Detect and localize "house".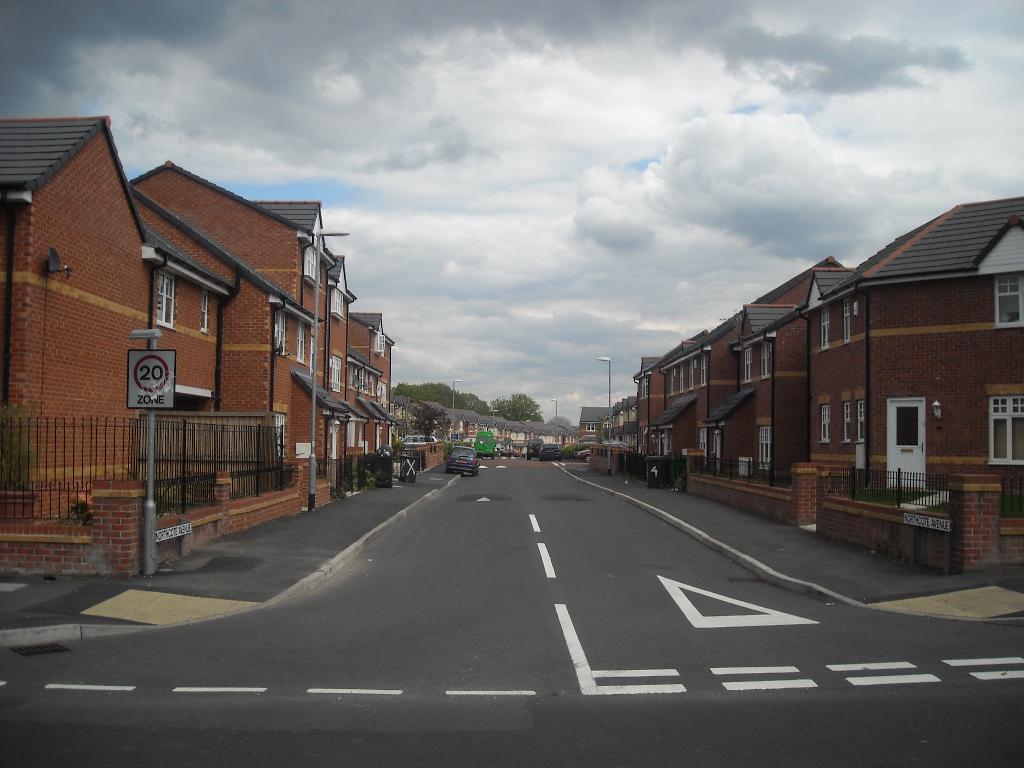
Localized at {"x1": 640, "y1": 256, "x2": 853, "y2": 468}.
